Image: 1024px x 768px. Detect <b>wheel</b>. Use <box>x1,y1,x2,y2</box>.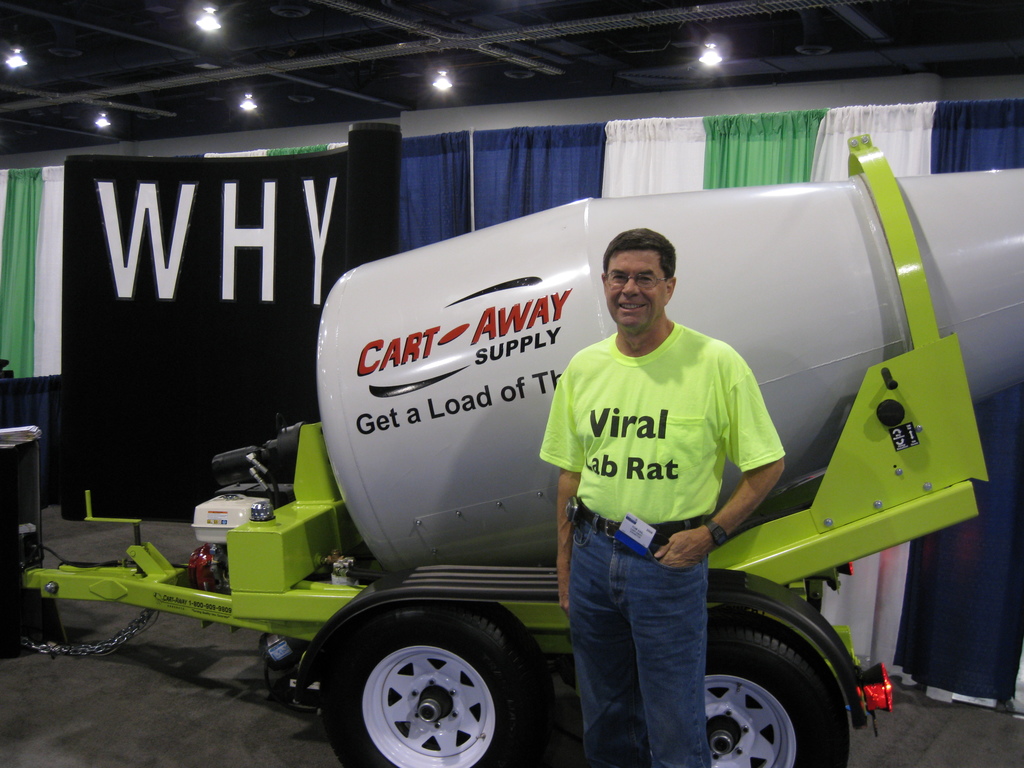
<box>702,611,842,767</box>.
